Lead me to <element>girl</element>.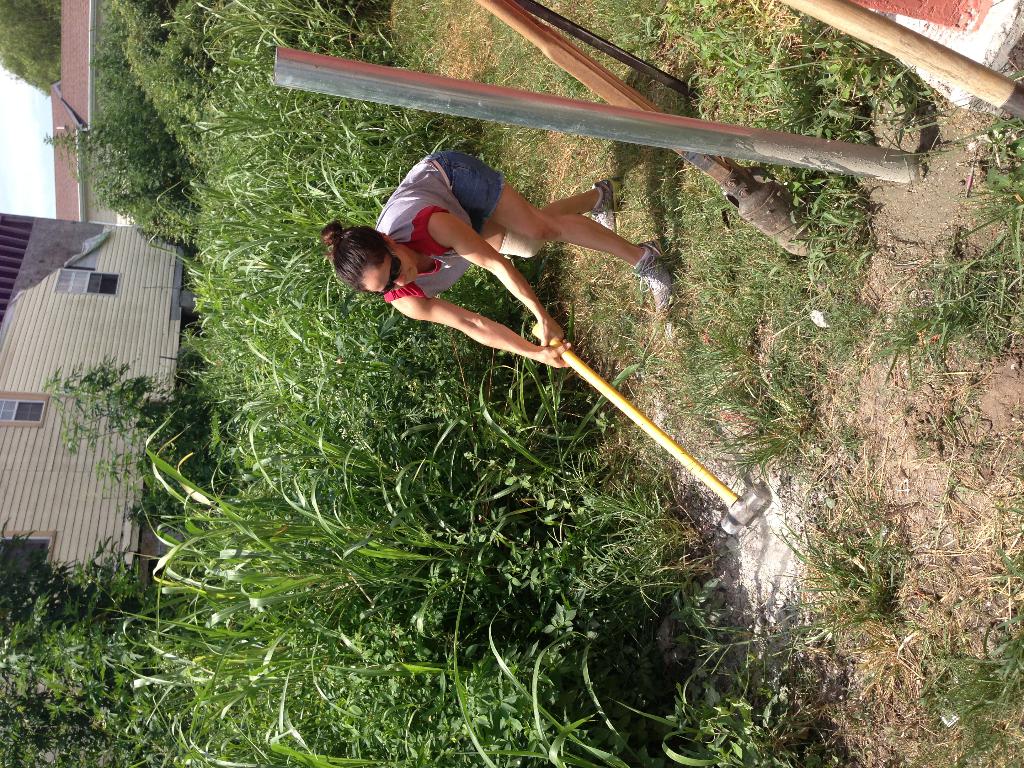
Lead to (318,139,689,370).
